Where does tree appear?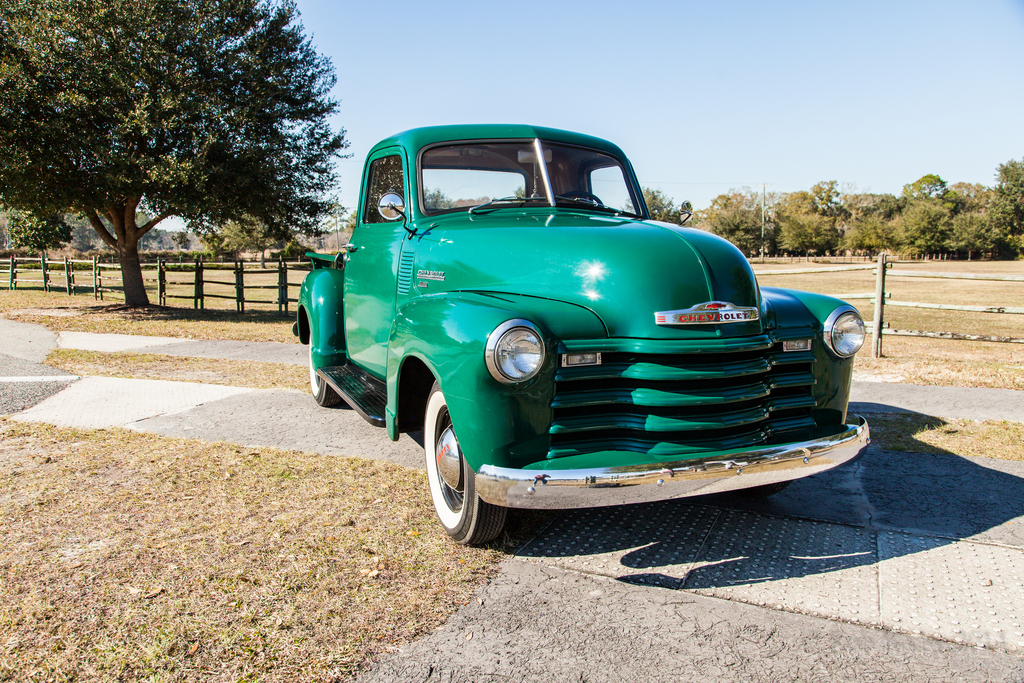
Appears at <bbox>16, 6, 332, 309</bbox>.
